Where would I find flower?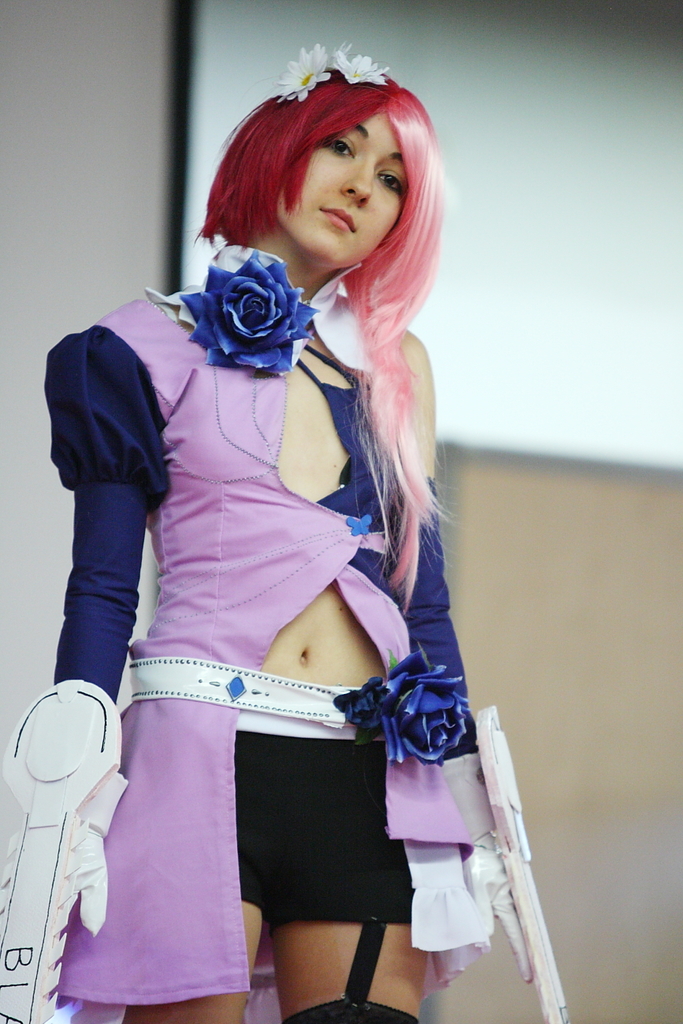
At 178:249:321:371.
